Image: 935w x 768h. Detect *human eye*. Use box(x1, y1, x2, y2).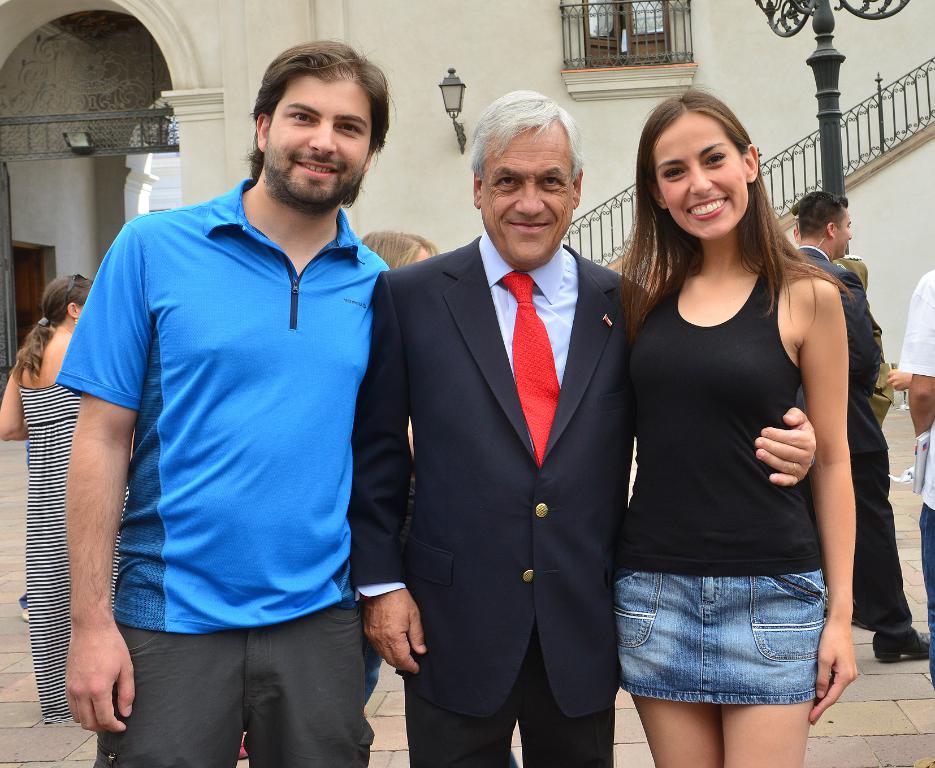
box(333, 121, 365, 134).
